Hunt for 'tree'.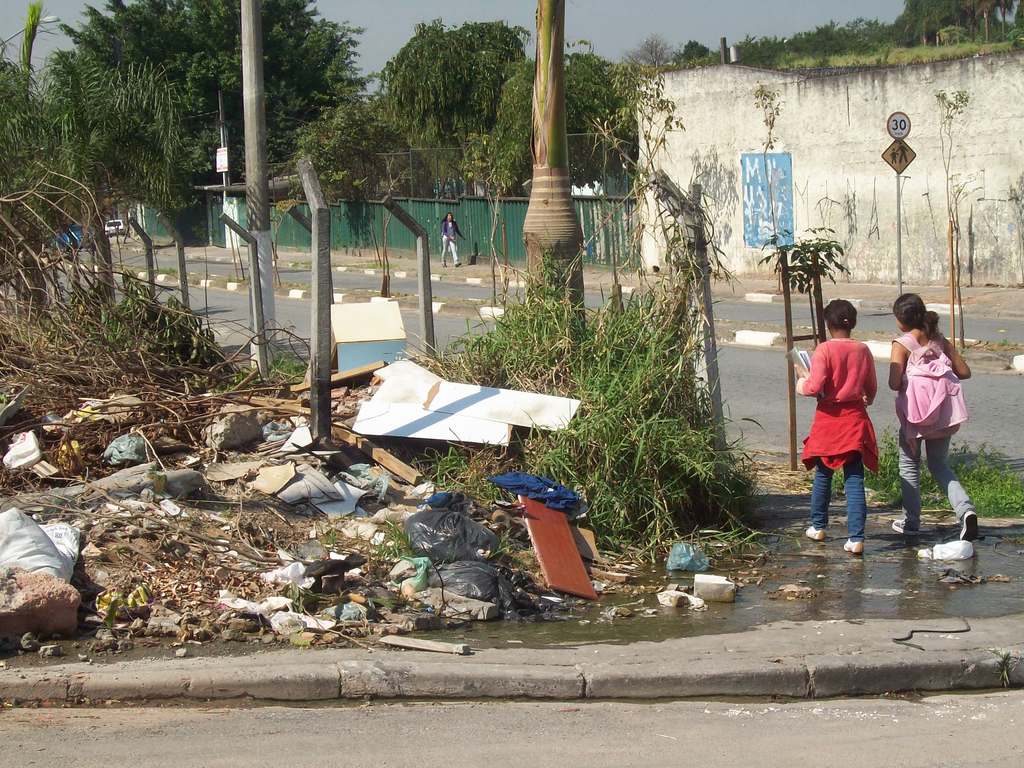
Hunted down at select_region(682, 38, 711, 61).
